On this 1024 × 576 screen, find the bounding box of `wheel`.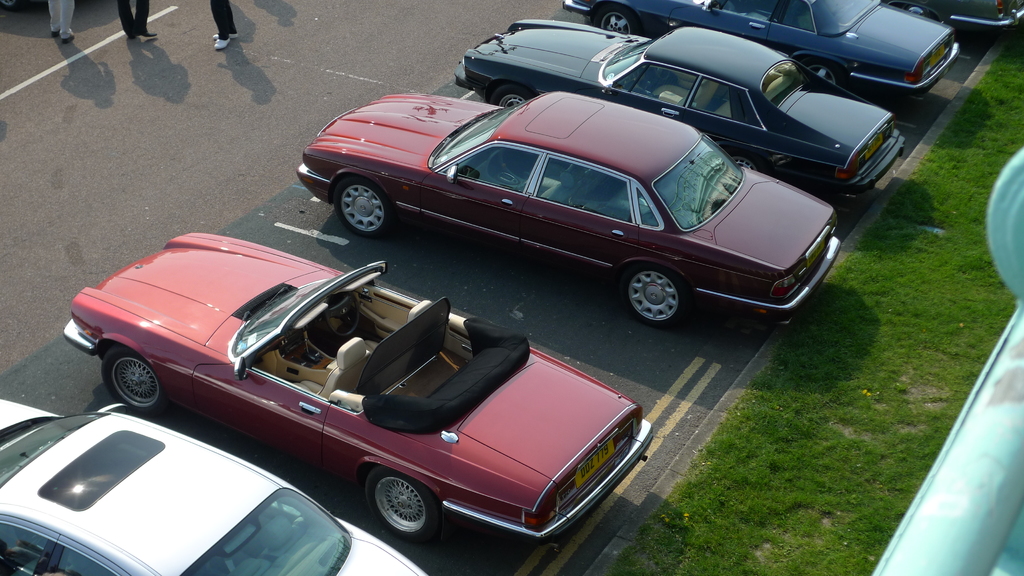
Bounding box: crop(905, 5, 935, 19).
